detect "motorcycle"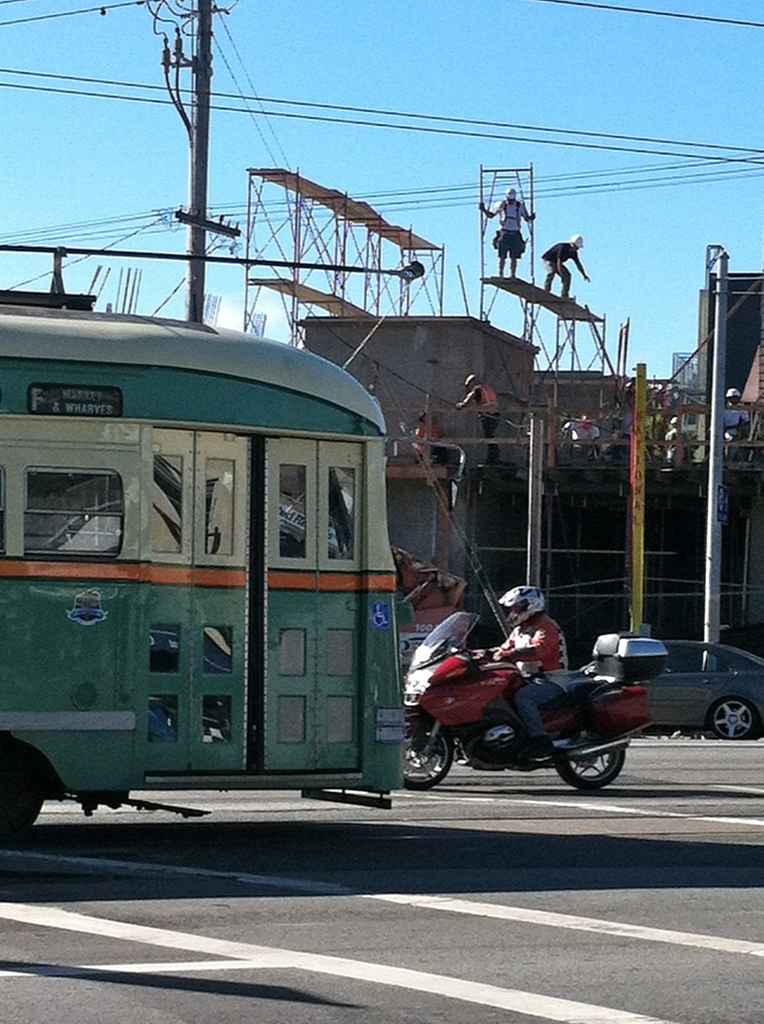
Rect(390, 619, 666, 795)
